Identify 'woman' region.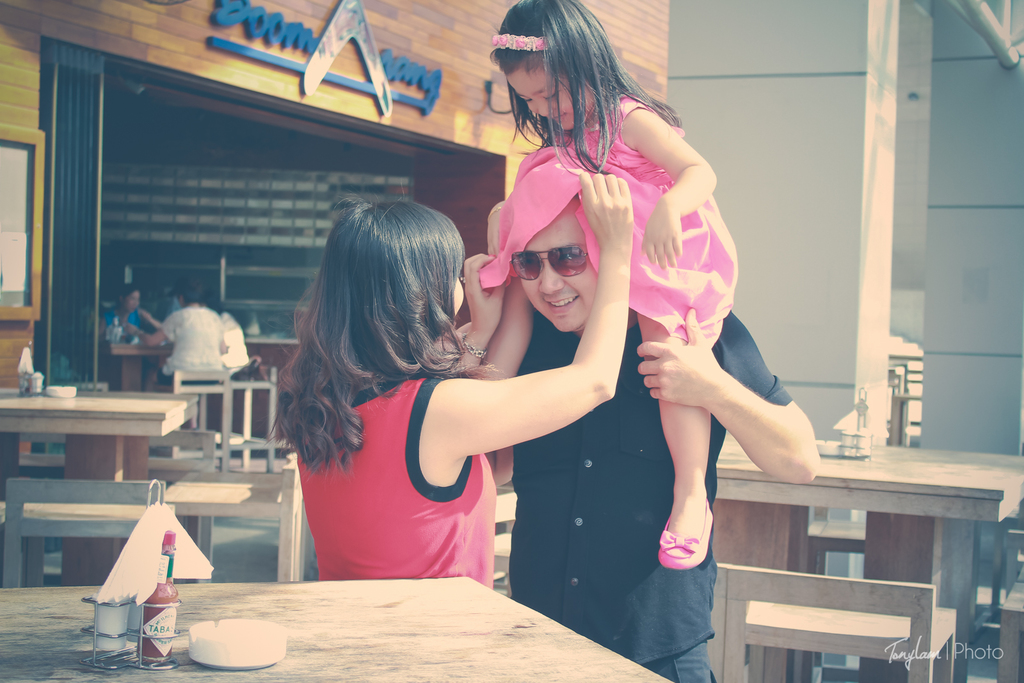
Region: x1=270, y1=174, x2=632, y2=581.
